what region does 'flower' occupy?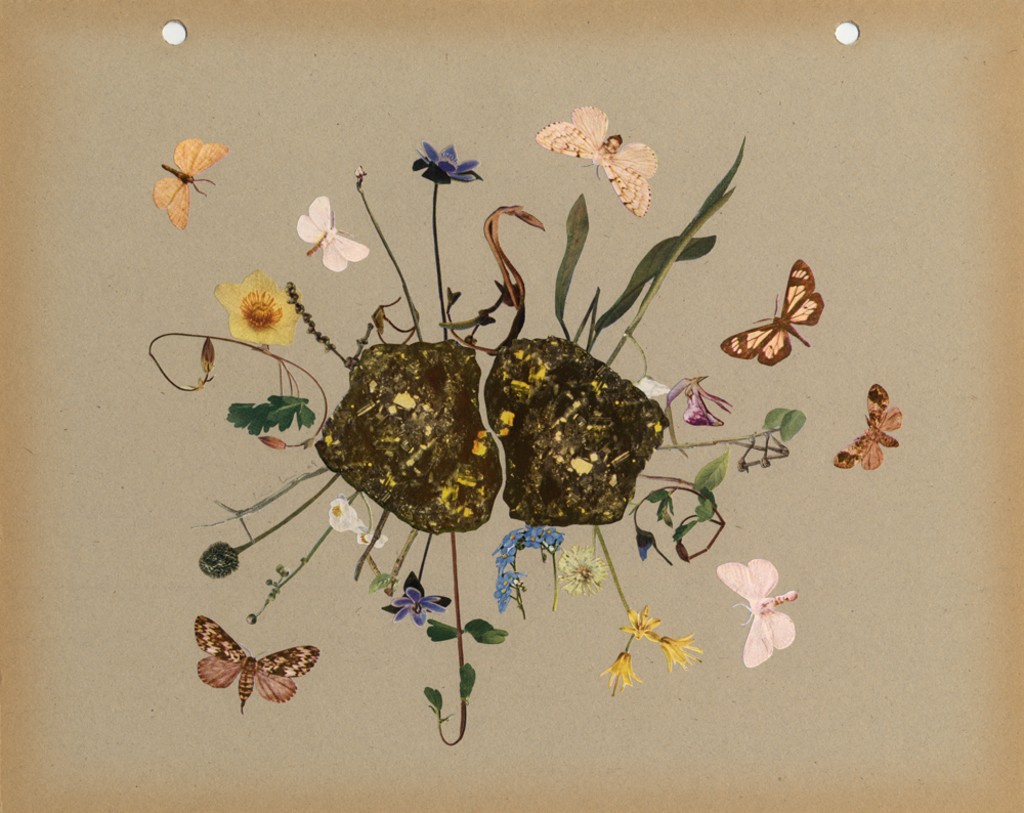
l=198, t=257, r=297, b=351.
